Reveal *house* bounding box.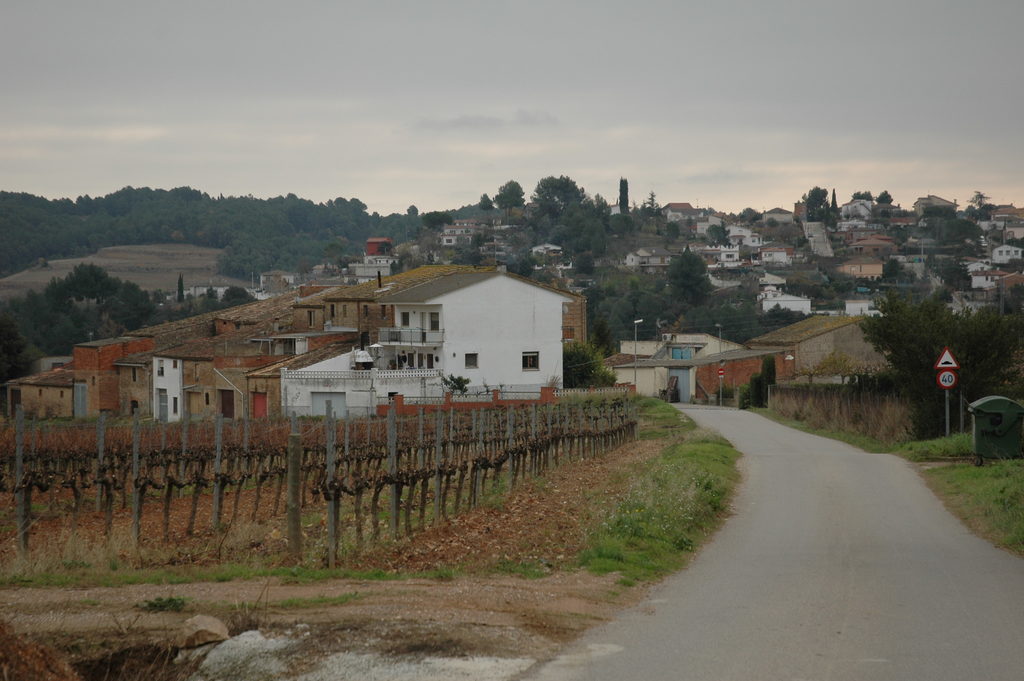
Revealed: 945 288 1005 327.
